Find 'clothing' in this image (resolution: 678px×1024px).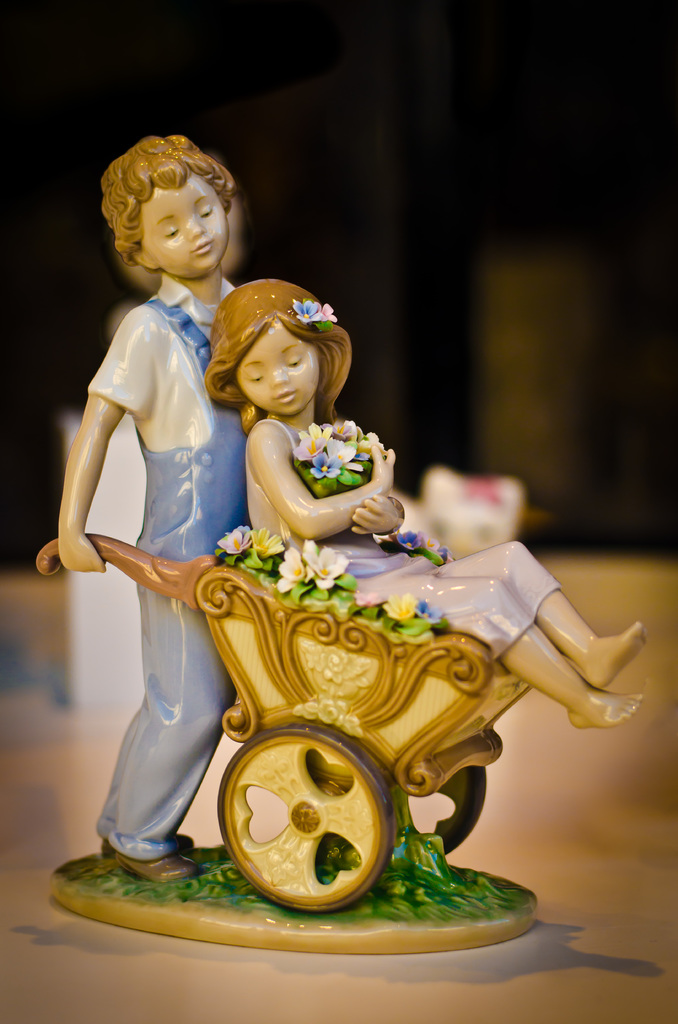
[228,420,574,664].
